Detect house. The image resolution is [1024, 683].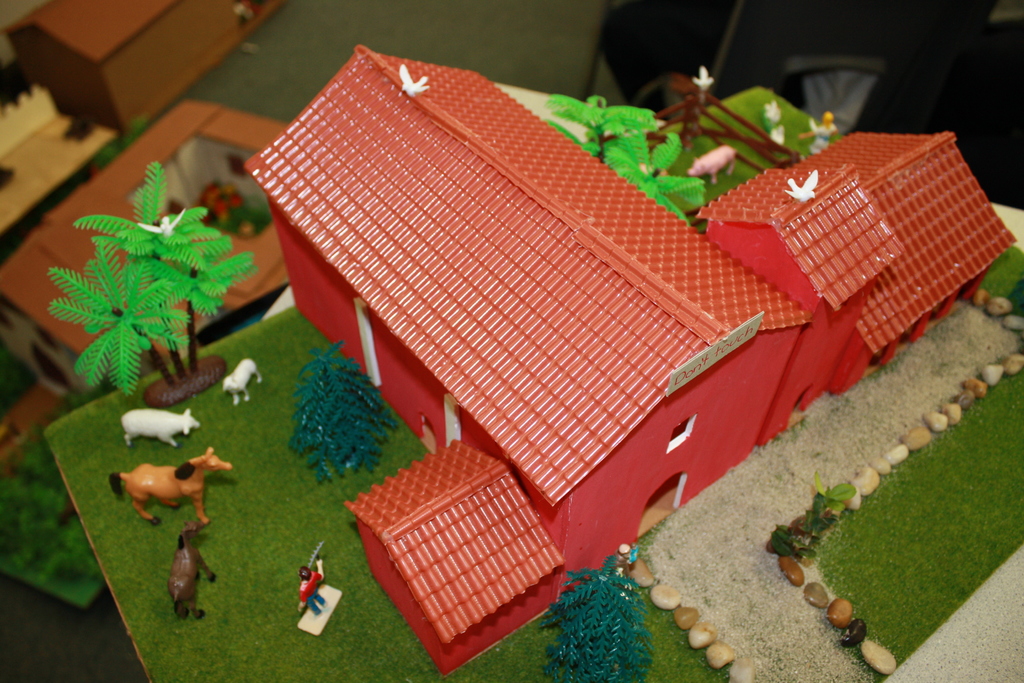
BBox(249, 26, 808, 574).
